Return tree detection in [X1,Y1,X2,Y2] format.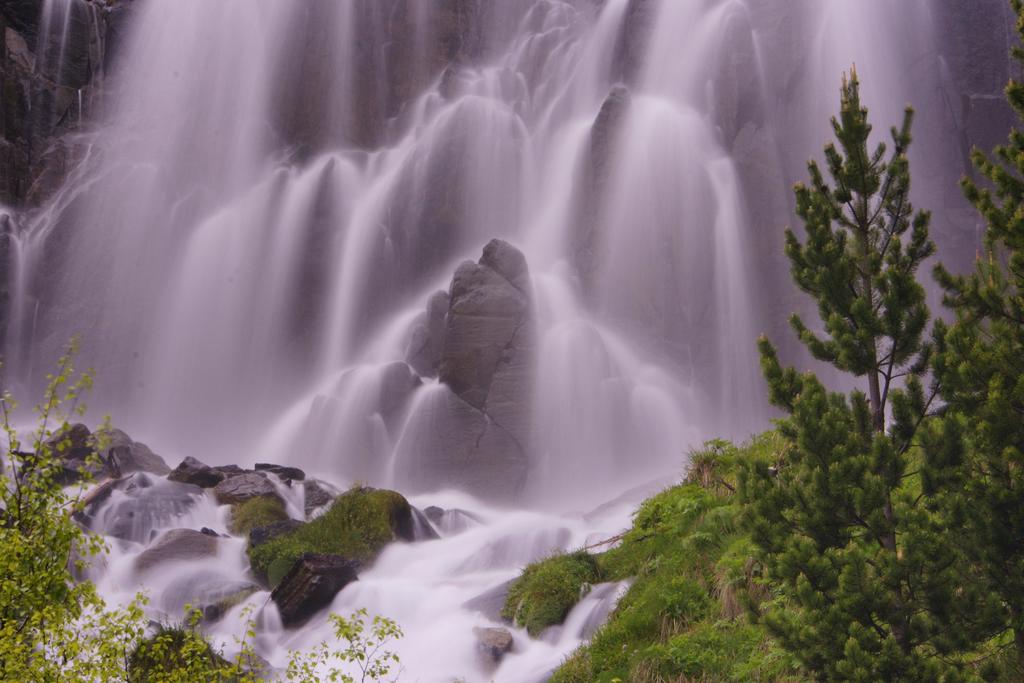
[689,0,1023,682].
